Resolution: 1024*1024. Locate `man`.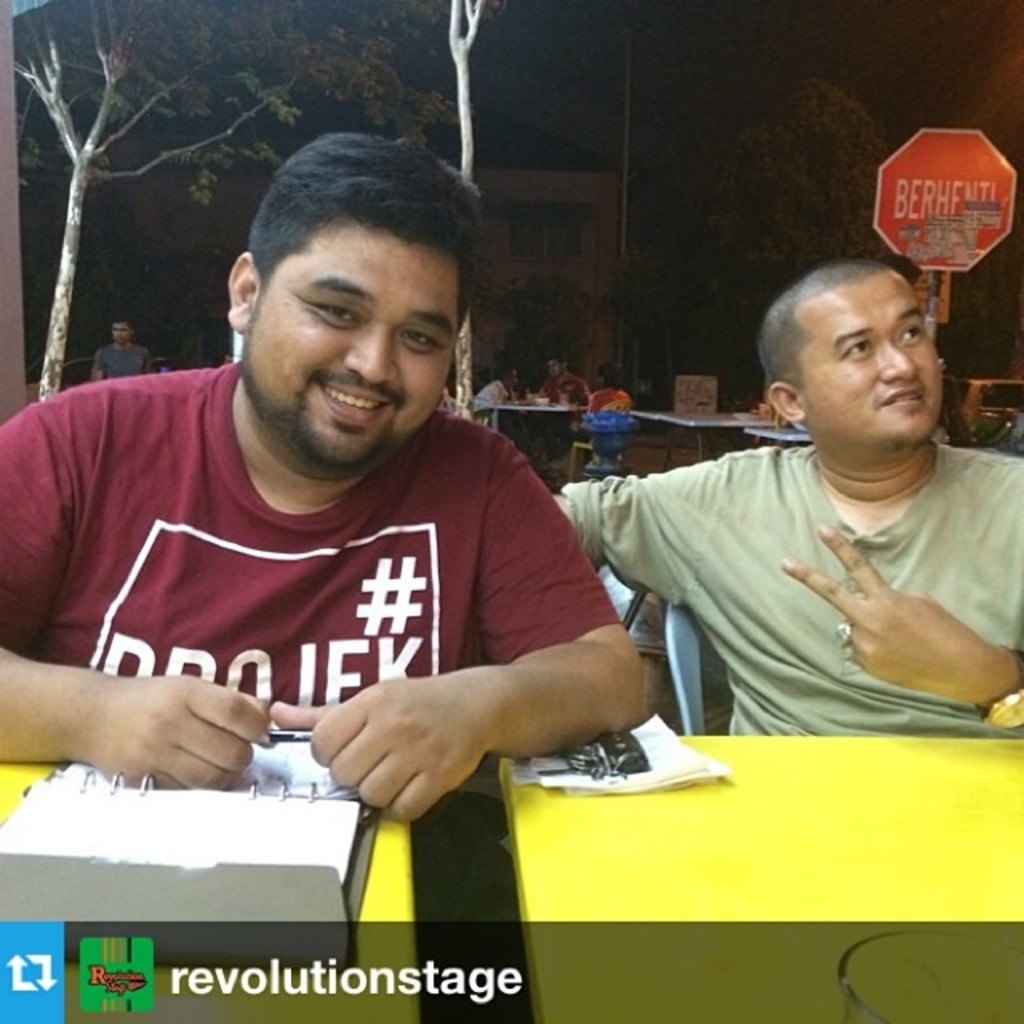
locate(86, 320, 146, 382).
